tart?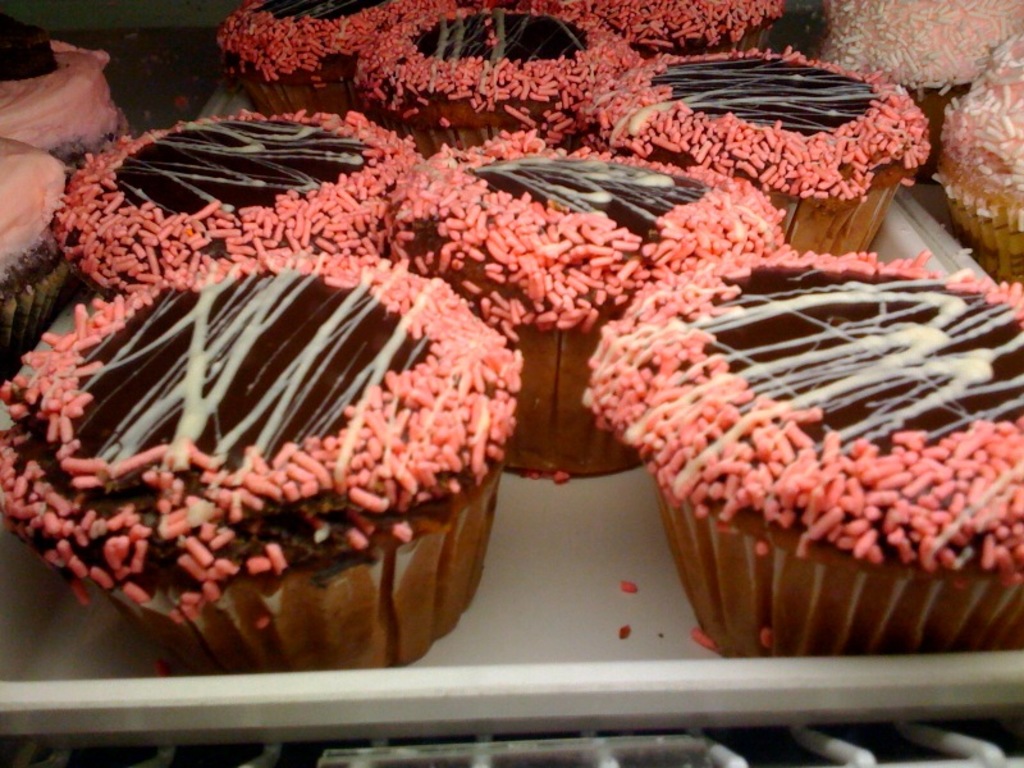
933,29,1023,285
